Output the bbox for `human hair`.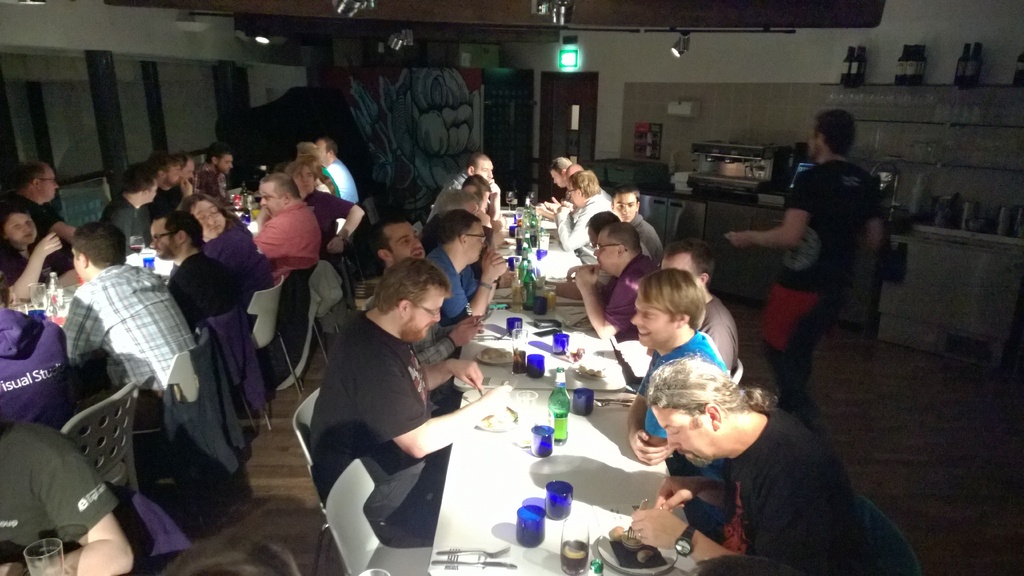
bbox(3, 162, 47, 195).
